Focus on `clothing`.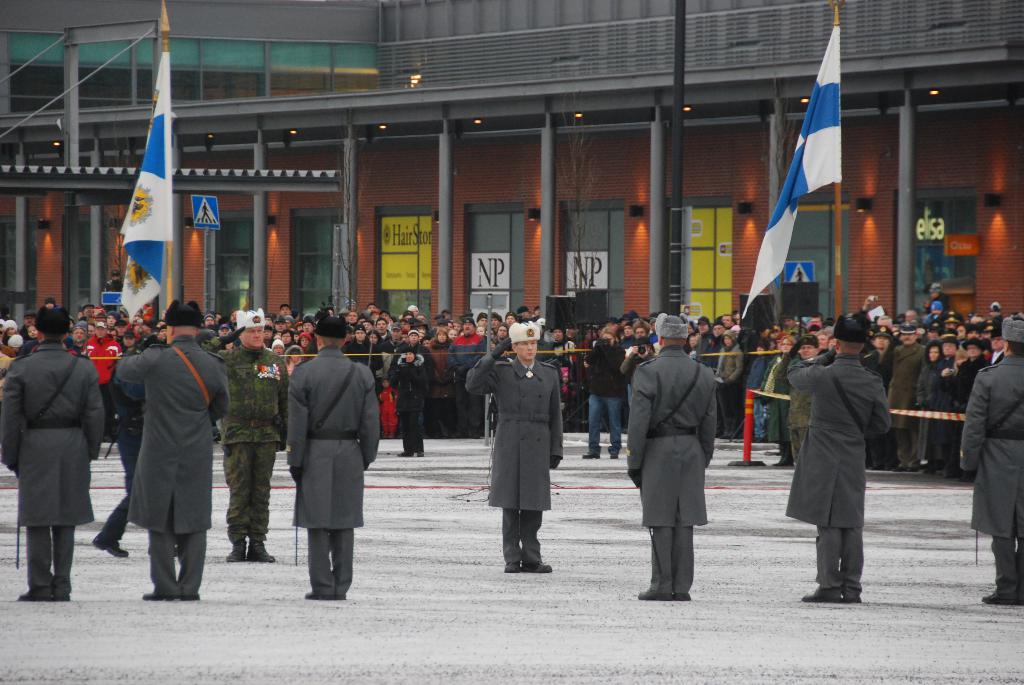
Focused at x1=288, y1=353, x2=379, y2=603.
